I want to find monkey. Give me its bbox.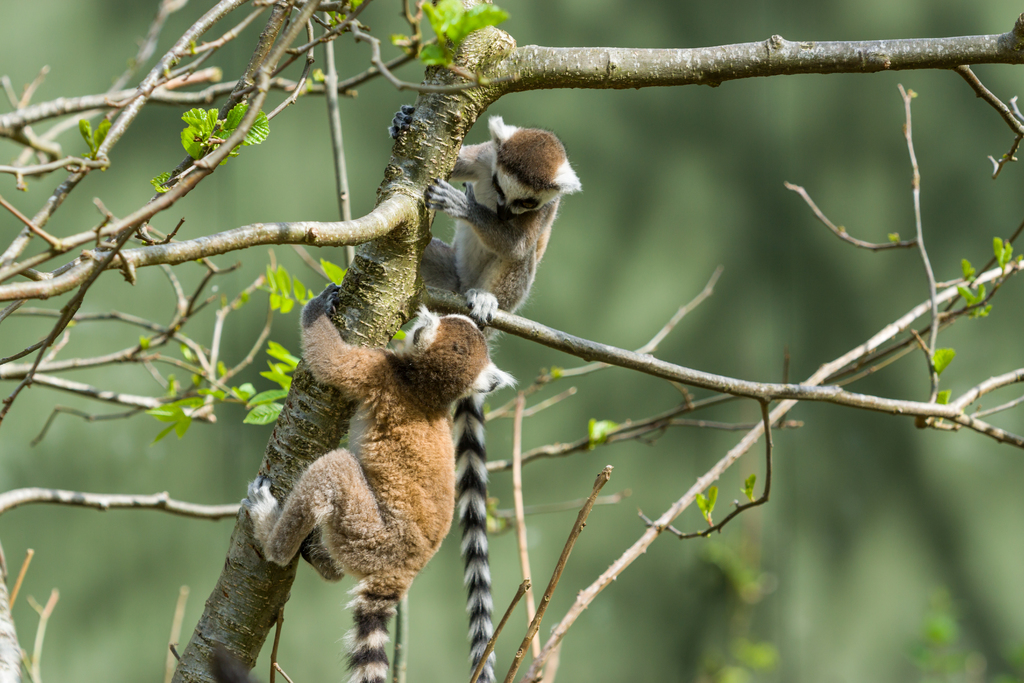
<box>225,291,511,647</box>.
